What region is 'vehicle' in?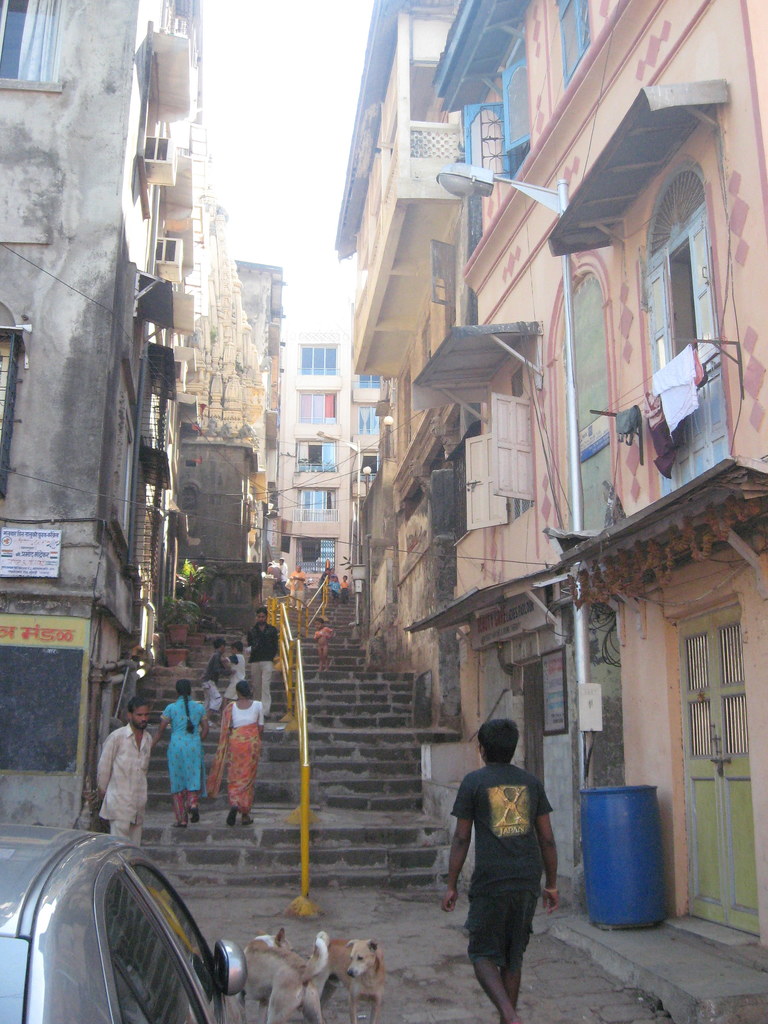
{"x1": 0, "y1": 831, "x2": 240, "y2": 1023}.
